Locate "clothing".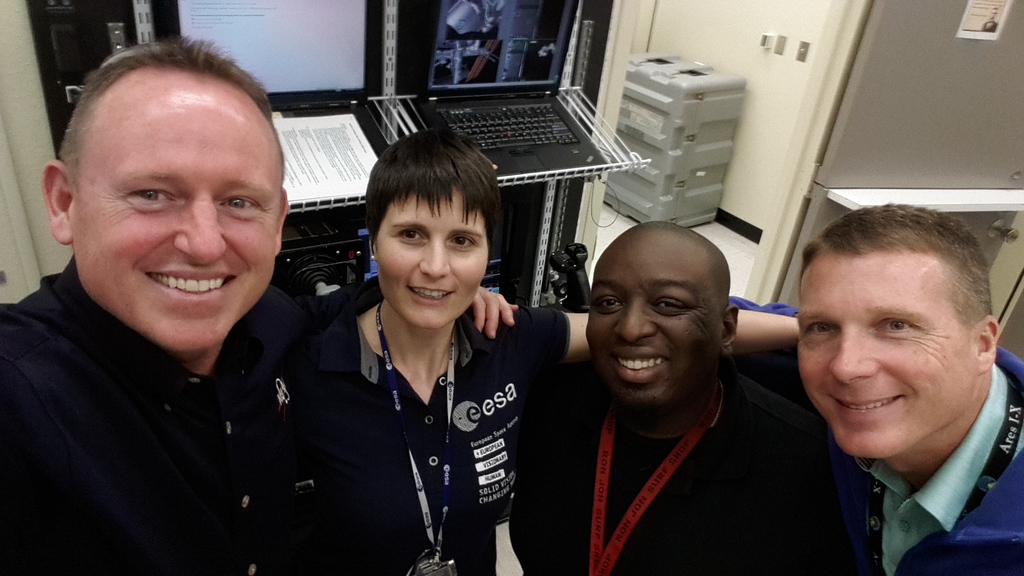
Bounding box: detection(0, 249, 379, 575).
